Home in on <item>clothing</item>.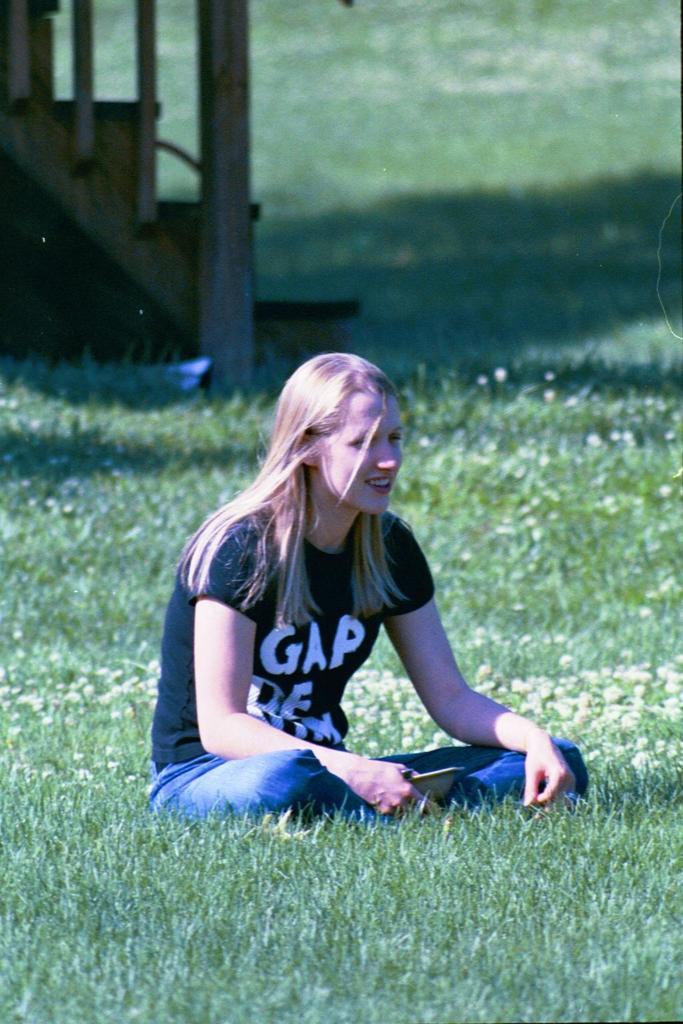
Homed in at 164,463,565,819.
